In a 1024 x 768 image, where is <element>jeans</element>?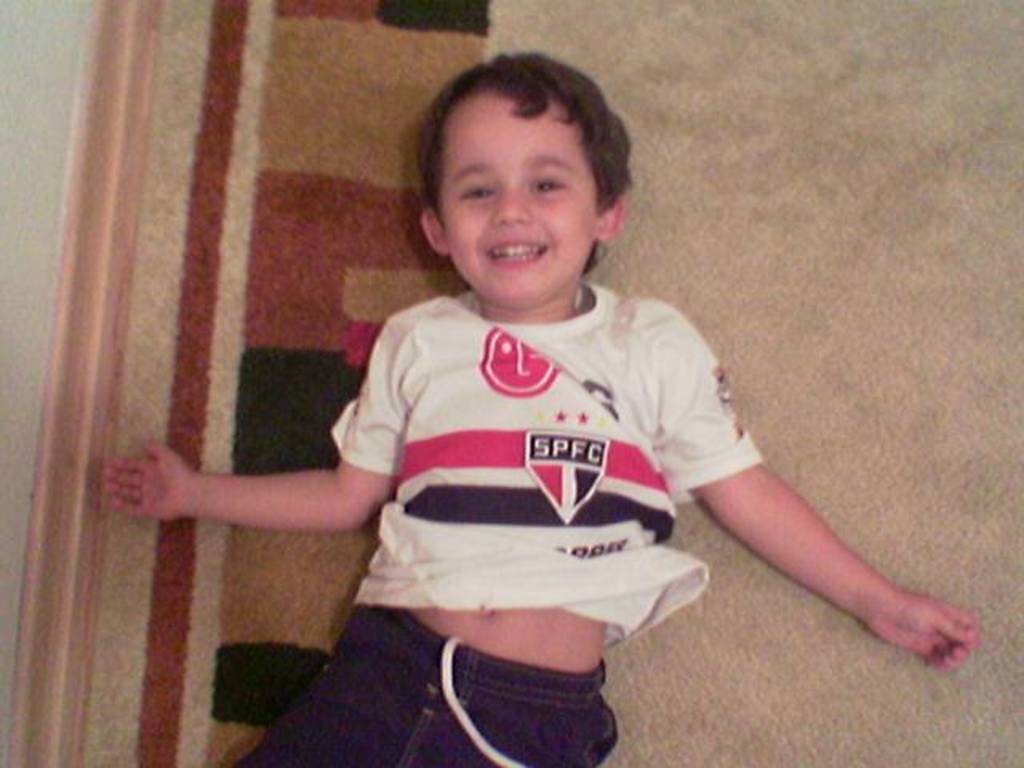
x1=235, y1=605, x2=619, y2=766.
